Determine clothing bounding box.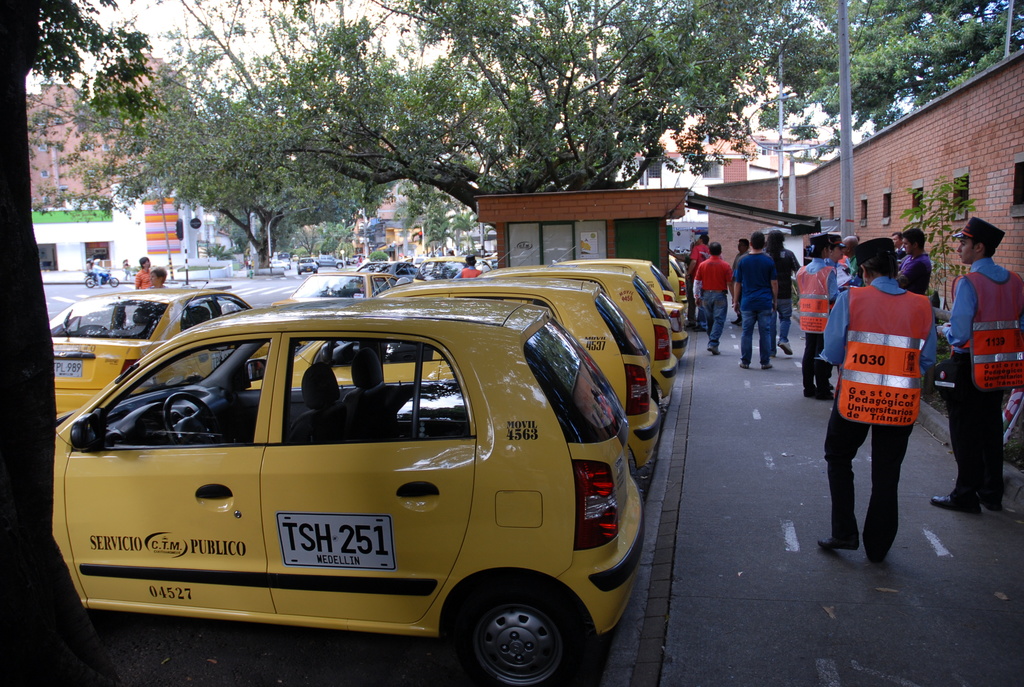
Determined: left=459, top=266, right=483, bottom=279.
